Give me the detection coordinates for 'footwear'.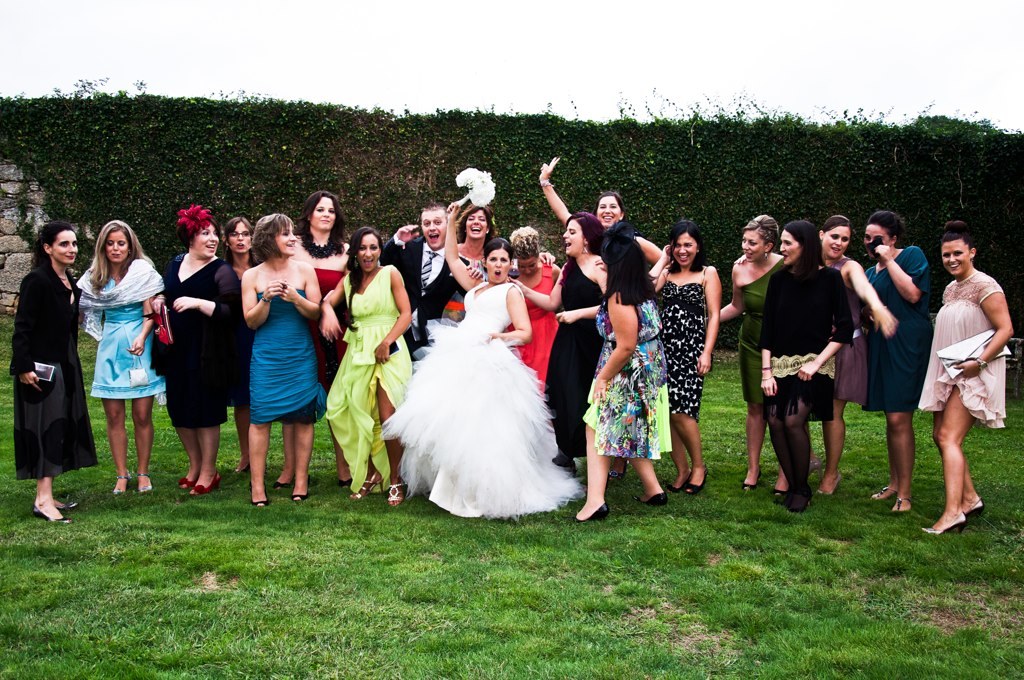
rect(922, 515, 966, 538).
